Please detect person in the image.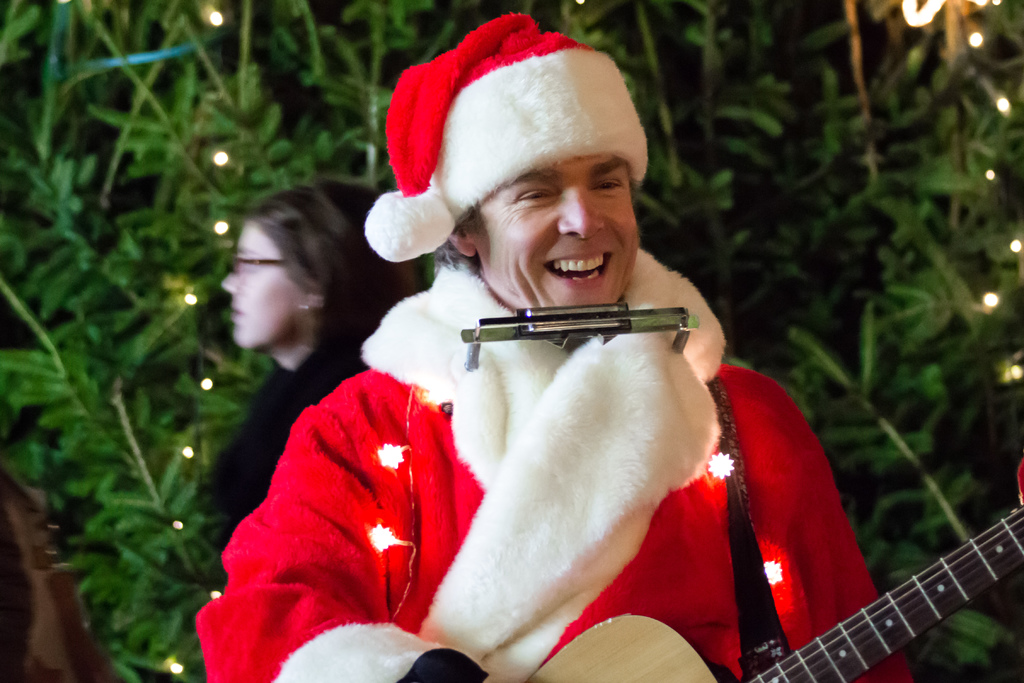
0 461 112 682.
